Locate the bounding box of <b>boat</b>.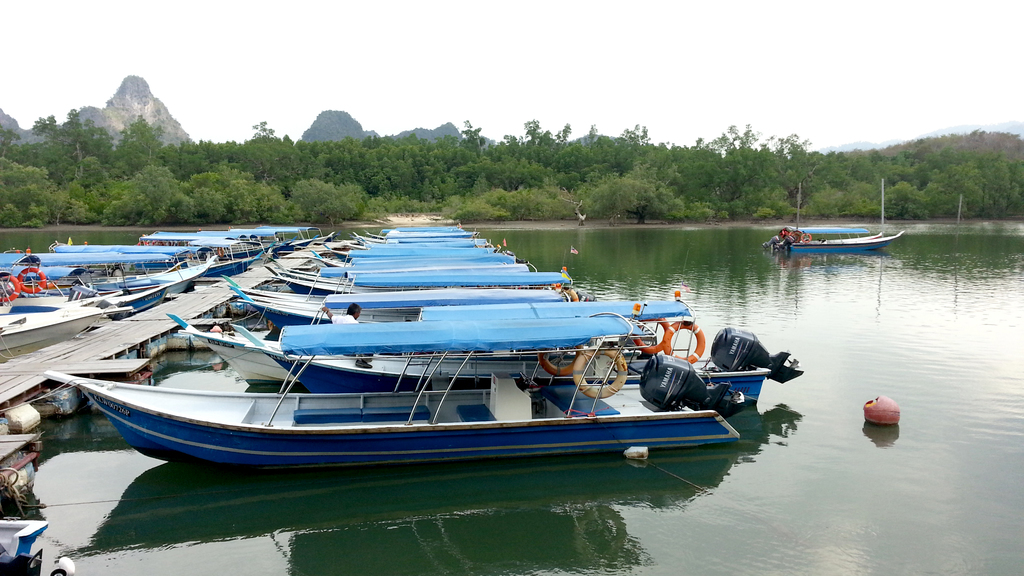
Bounding box: {"left": 349, "top": 233, "right": 490, "bottom": 247}.
